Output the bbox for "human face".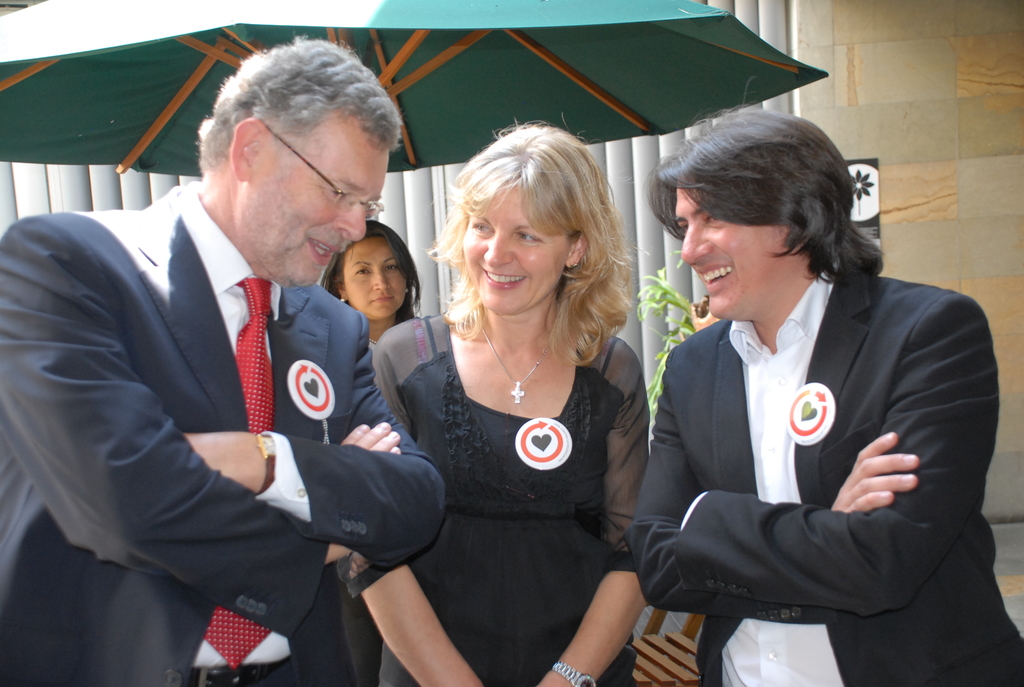
pyautogui.locateOnScreen(239, 118, 394, 292).
